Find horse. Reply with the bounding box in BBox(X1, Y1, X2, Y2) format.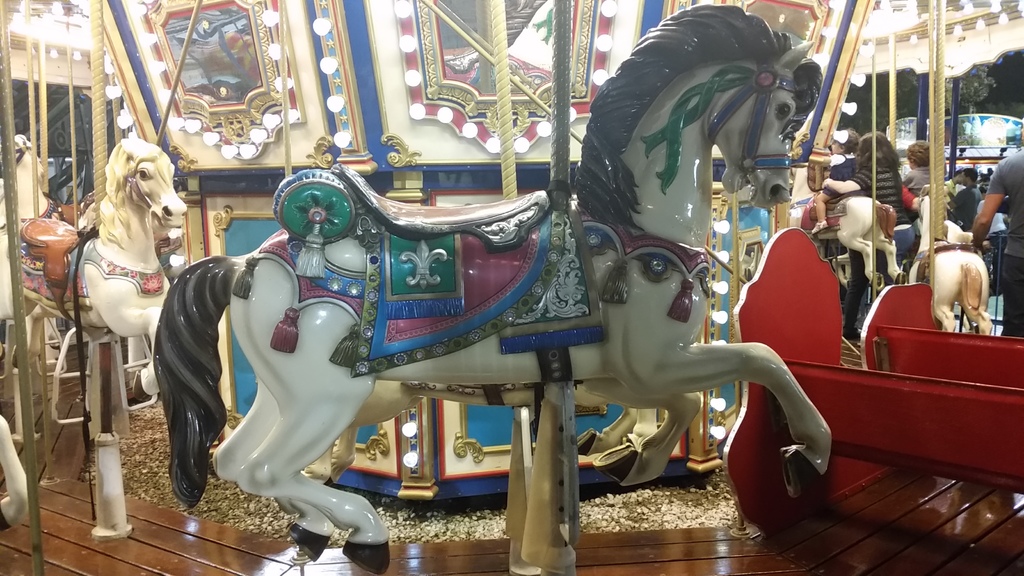
BBox(906, 180, 990, 338).
